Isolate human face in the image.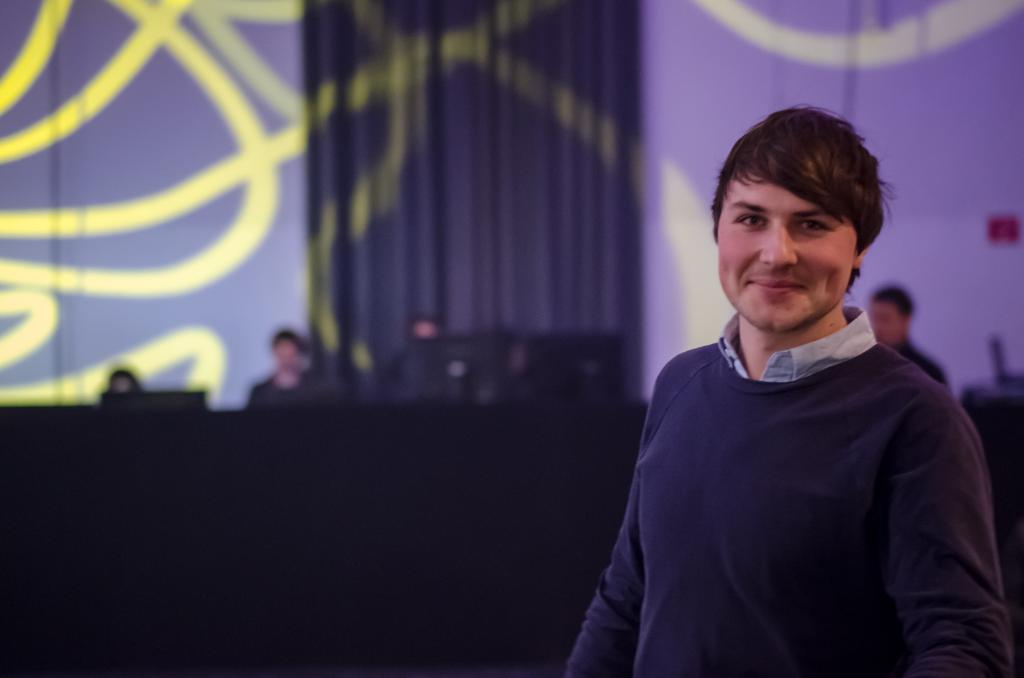
Isolated region: 869 297 899 336.
